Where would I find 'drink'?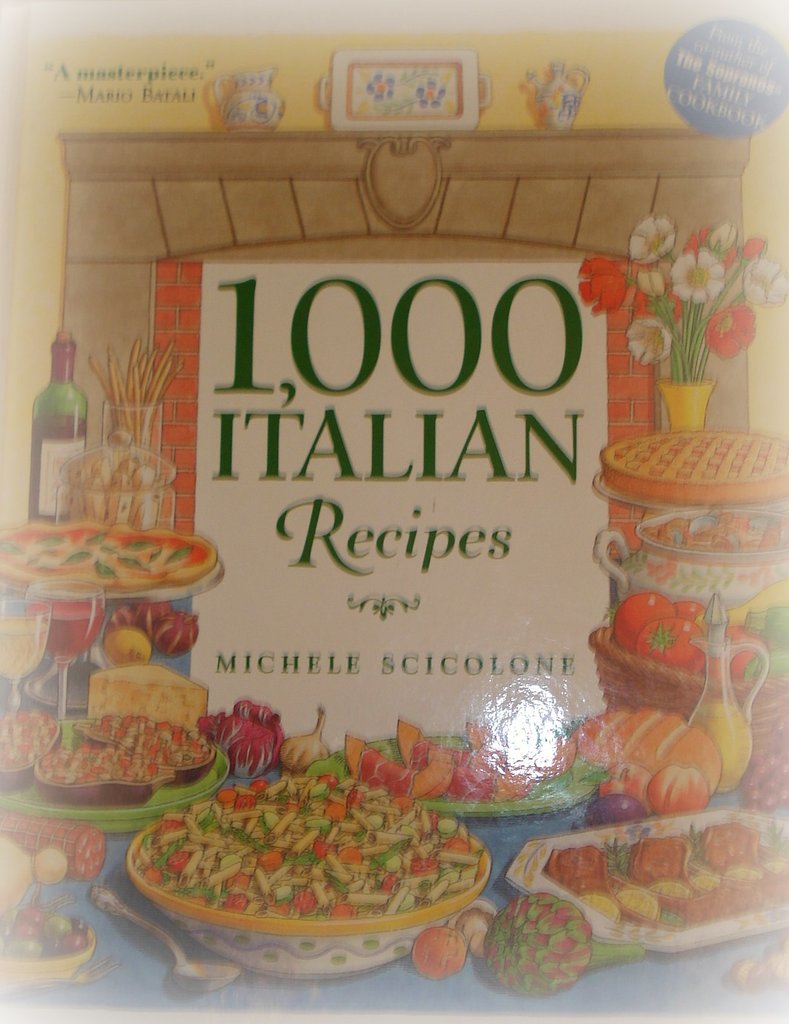
At {"left": 24, "top": 415, "right": 94, "bottom": 525}.
